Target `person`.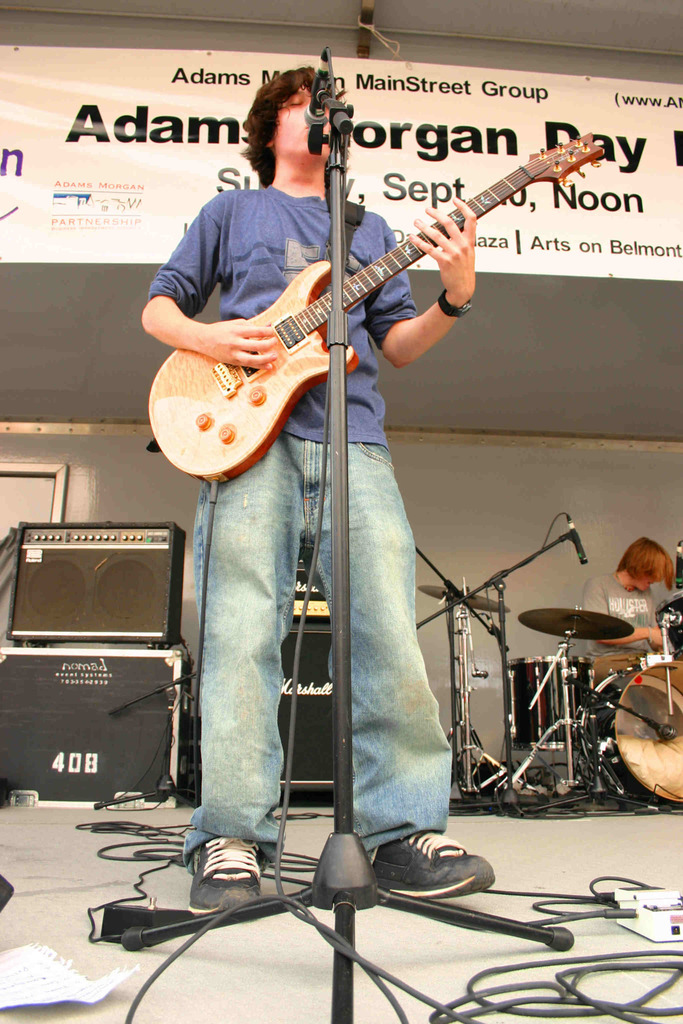
Target region: {"x1": 137, "y1": 68, "x2": 498, "y2": 913}.
